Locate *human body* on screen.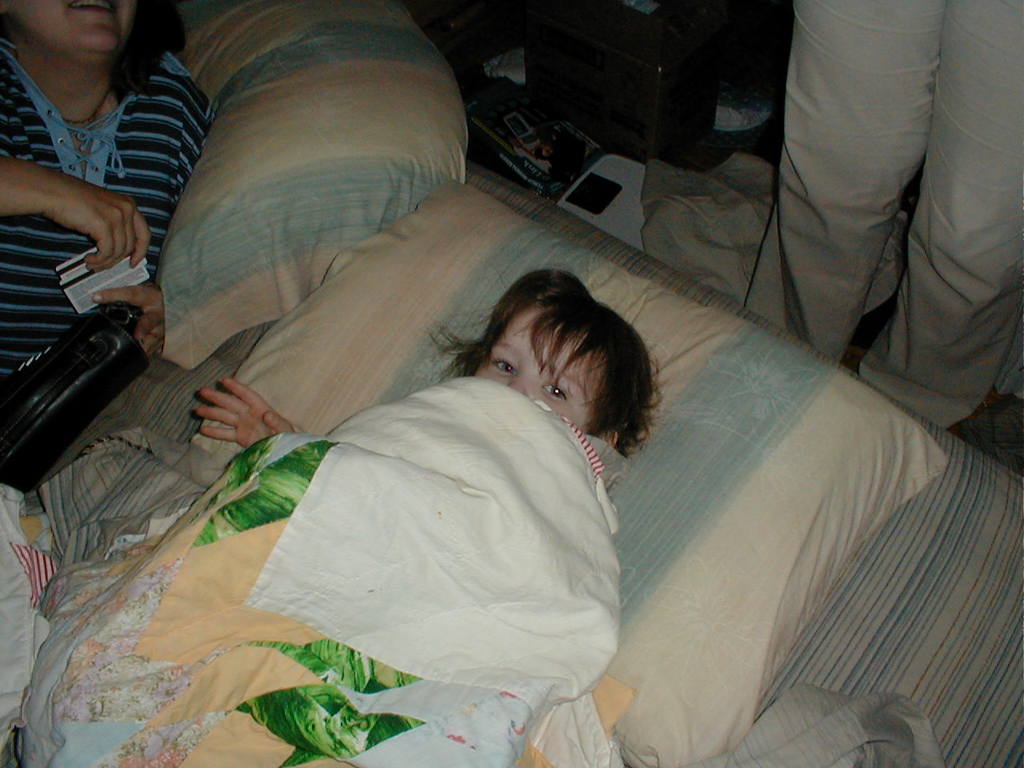
On screen at l=746, t=0, r=1023, b=430.
